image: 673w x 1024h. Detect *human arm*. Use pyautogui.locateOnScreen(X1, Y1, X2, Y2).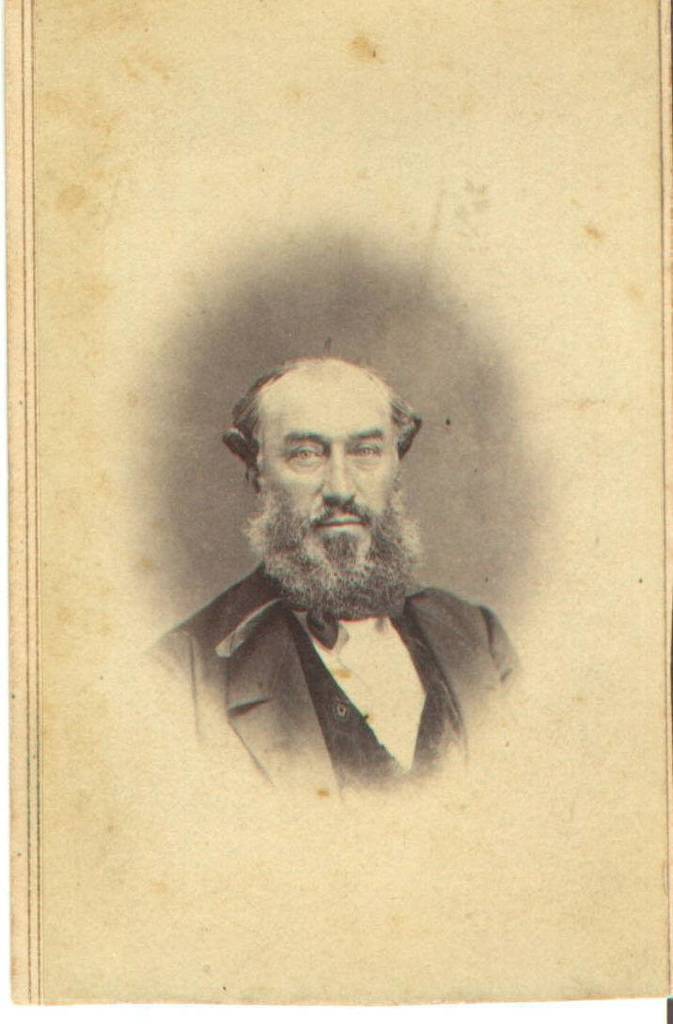
pyautogui.locateOnScreen(485, 604, 521, 688).
